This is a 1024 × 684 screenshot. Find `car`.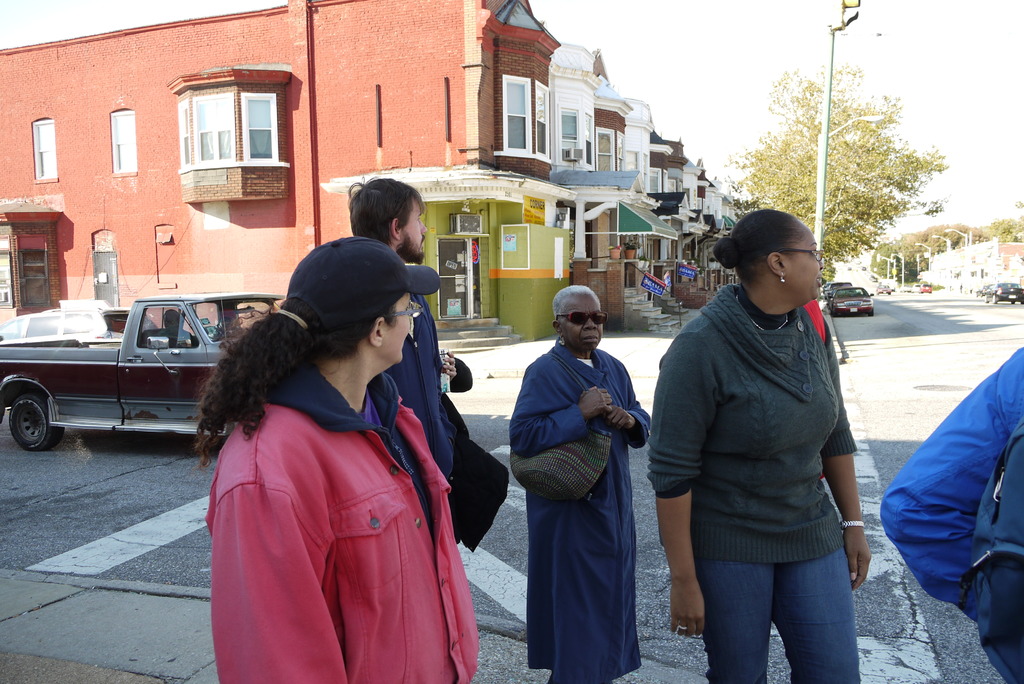
Bounding box: rect(0, 289, 284, 448).
